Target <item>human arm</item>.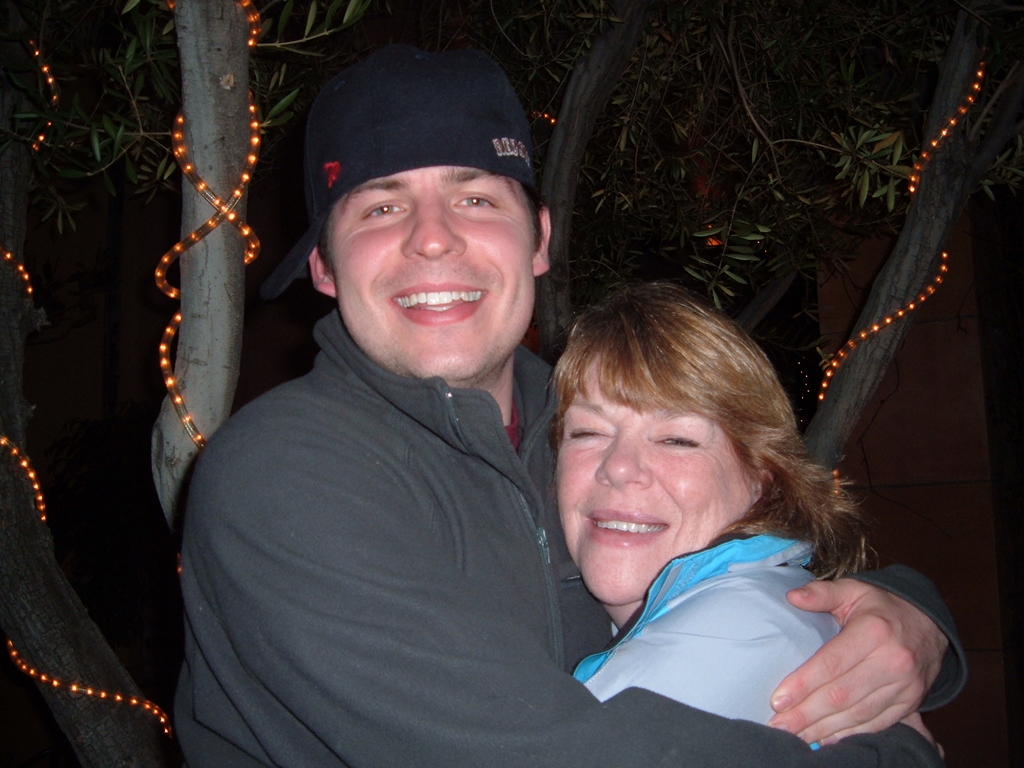
Target region: [x1=188, y1=419, x2=943, y2=767].
